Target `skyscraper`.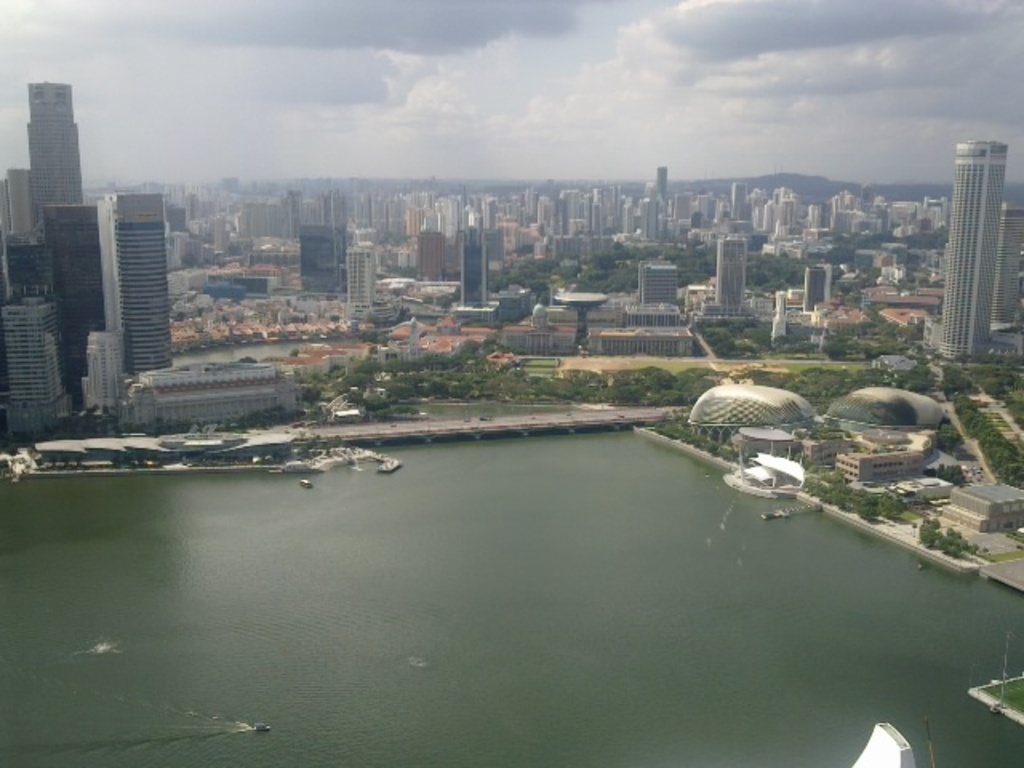
Target region: box=[35, 205, 101, 410].
